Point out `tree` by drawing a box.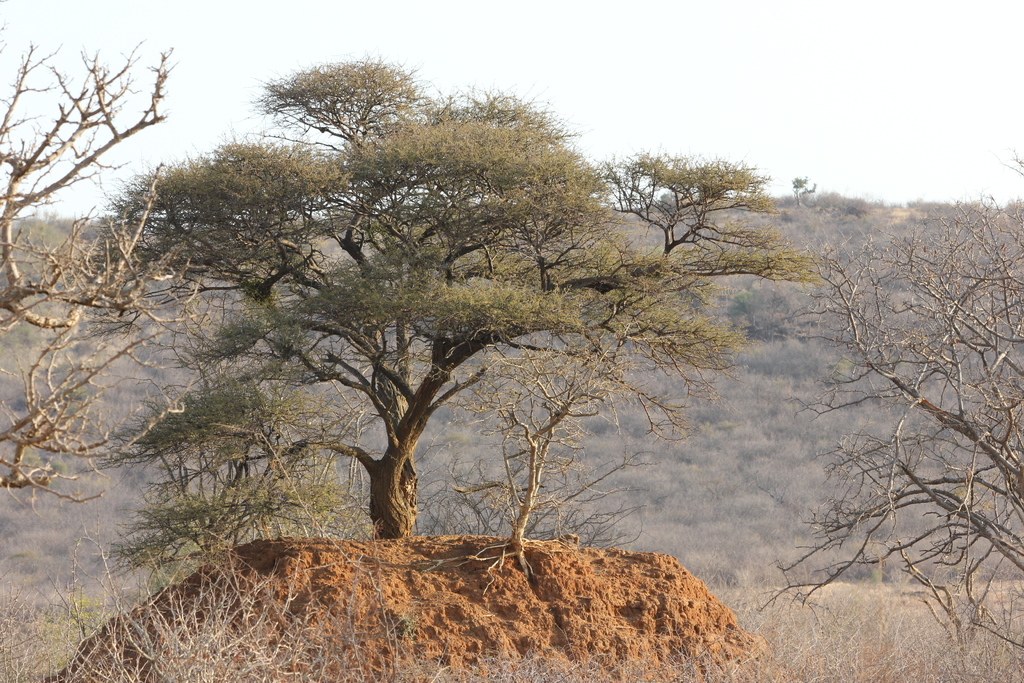
l=748, t=149, r=1023, b=679.
